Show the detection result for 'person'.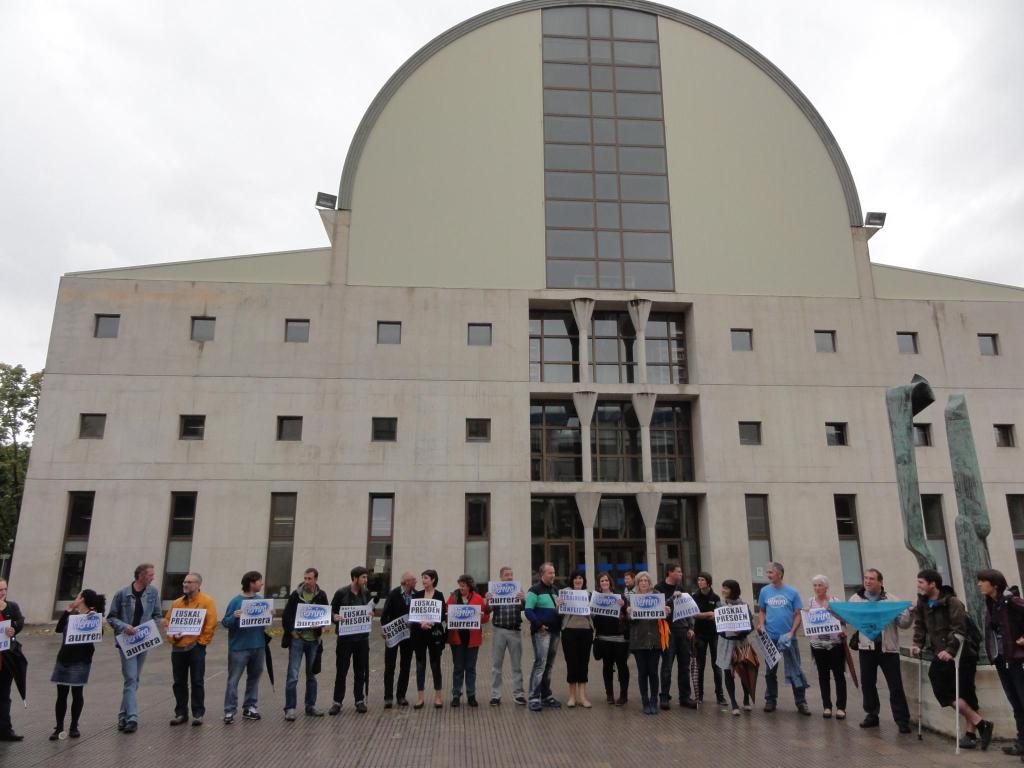
bbox=[280, 569, 330, 717].
